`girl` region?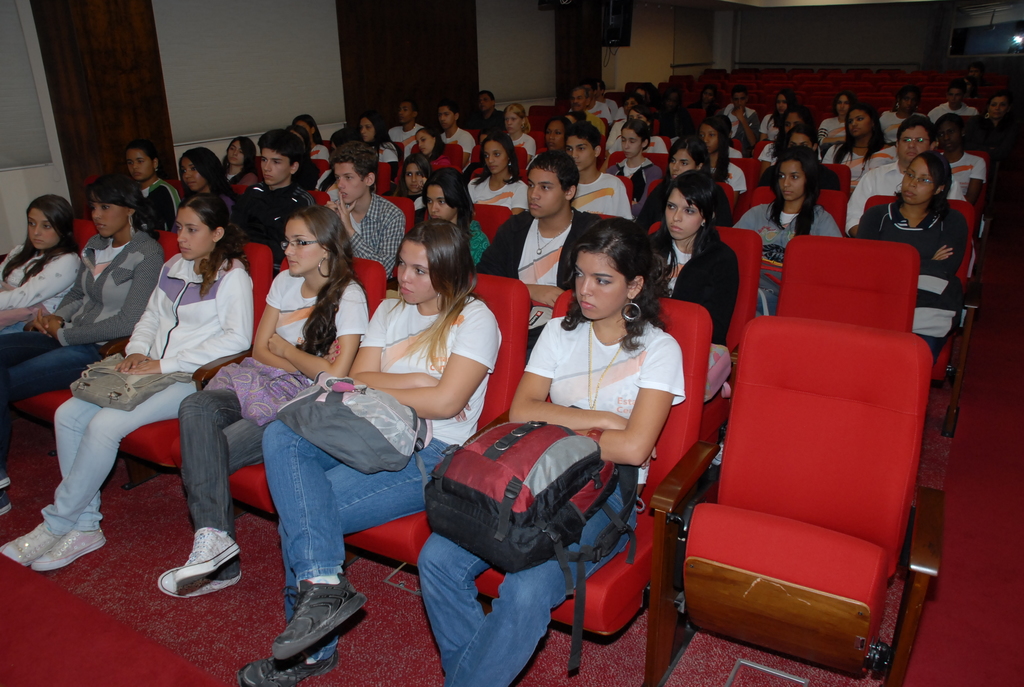
(218,139,260,184)
